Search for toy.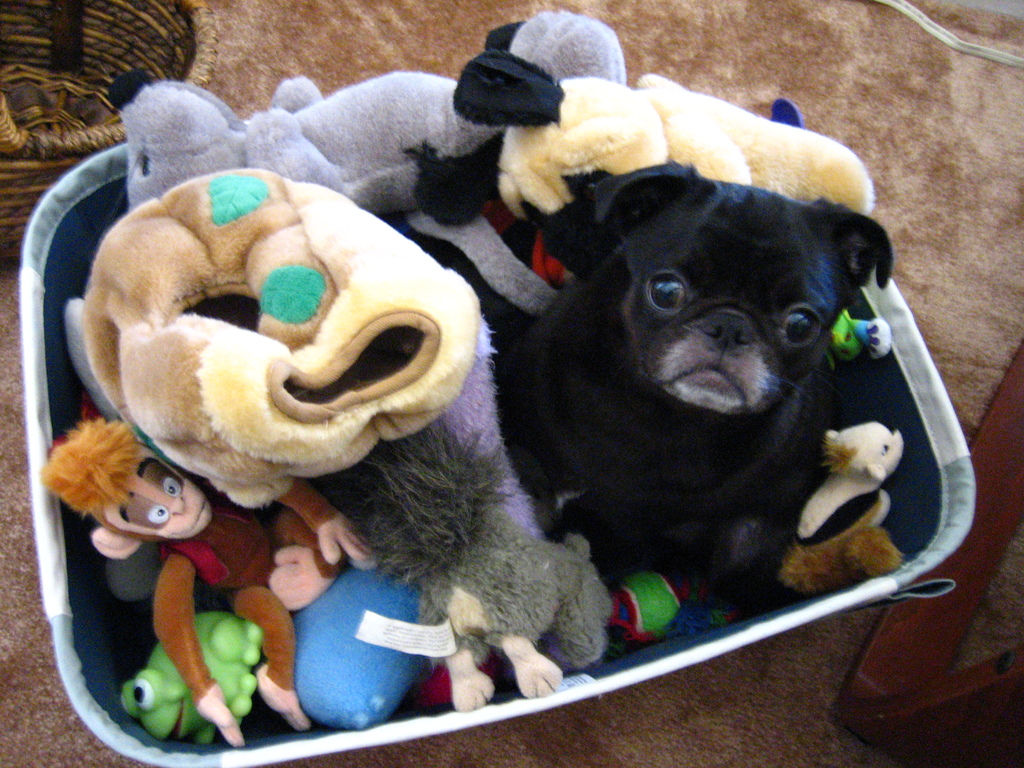
Found at {"left": 503, "top": 68, "right": 881, "bottom": 239}.
